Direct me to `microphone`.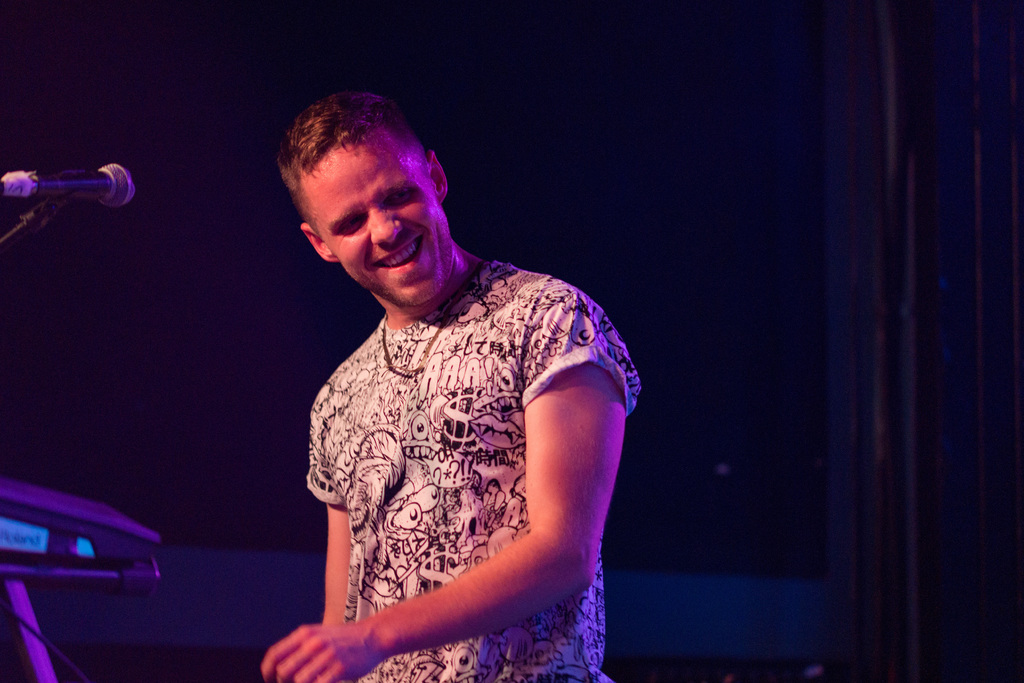
Direction: rect(0, 168, 42, 203).
